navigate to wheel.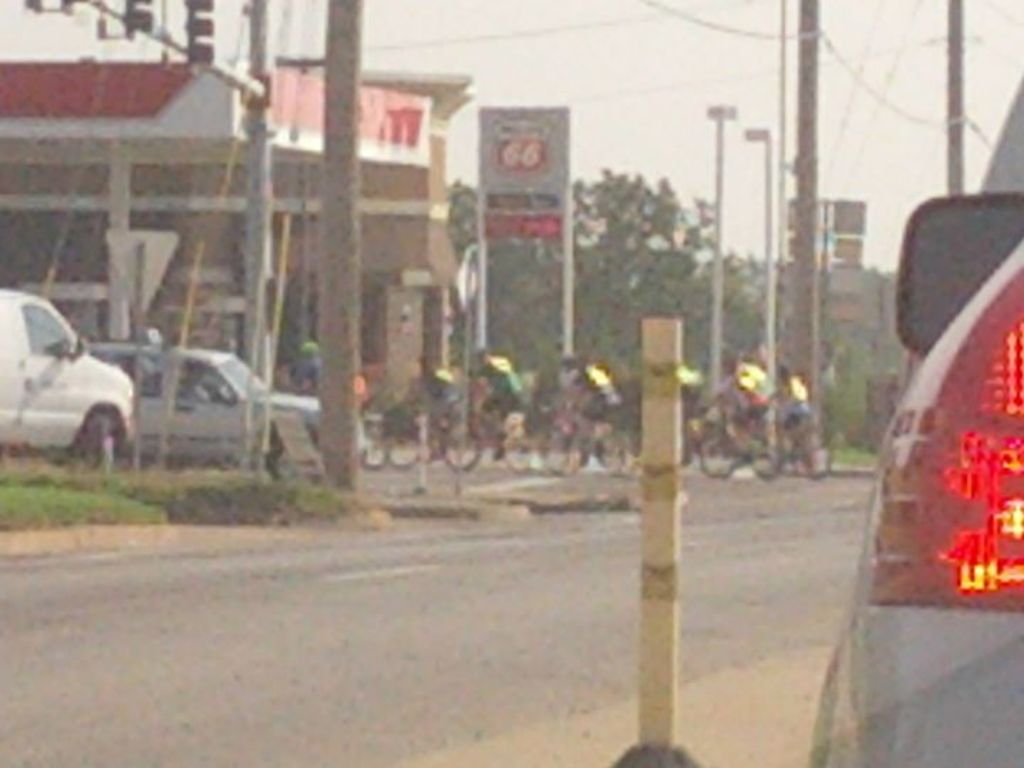
Navigation target: region(747, 432, 782, 475).
